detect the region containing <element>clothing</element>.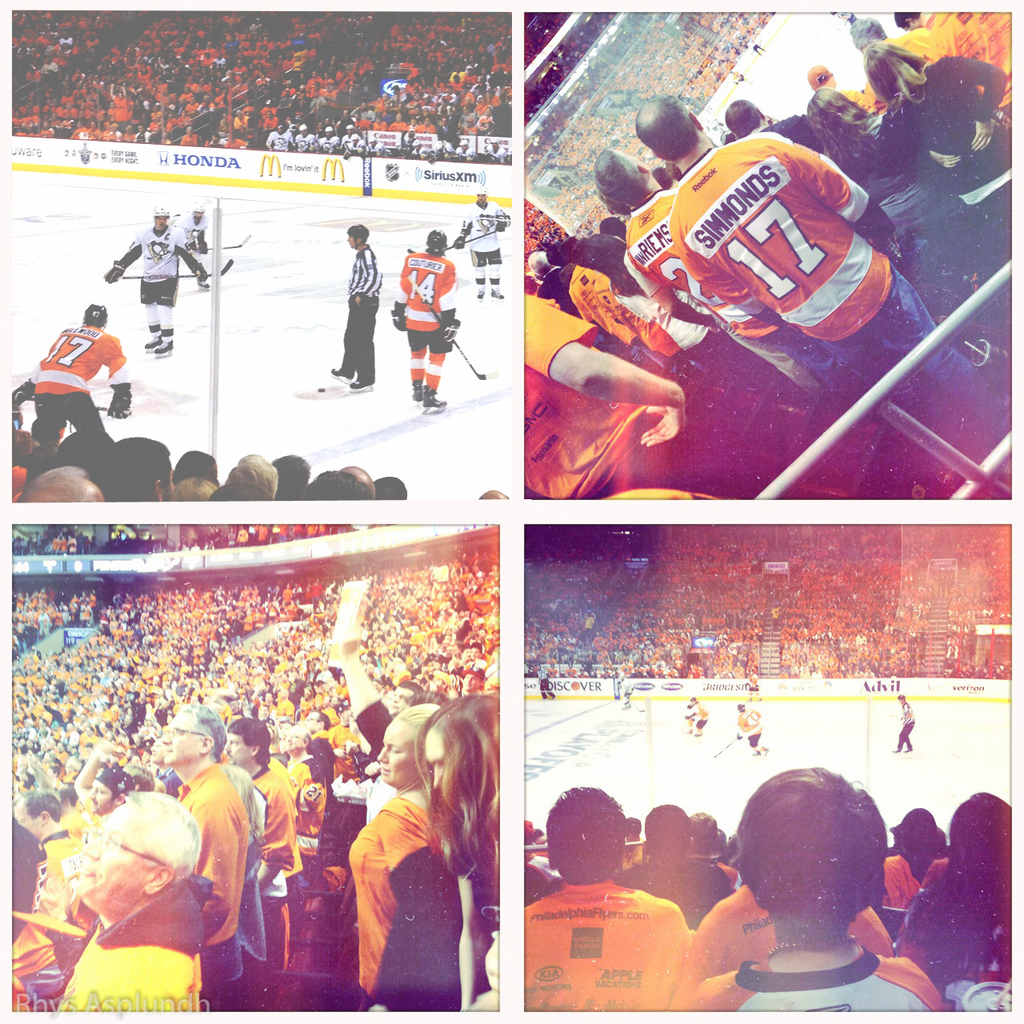
crop(462, 204, 523, 273).
